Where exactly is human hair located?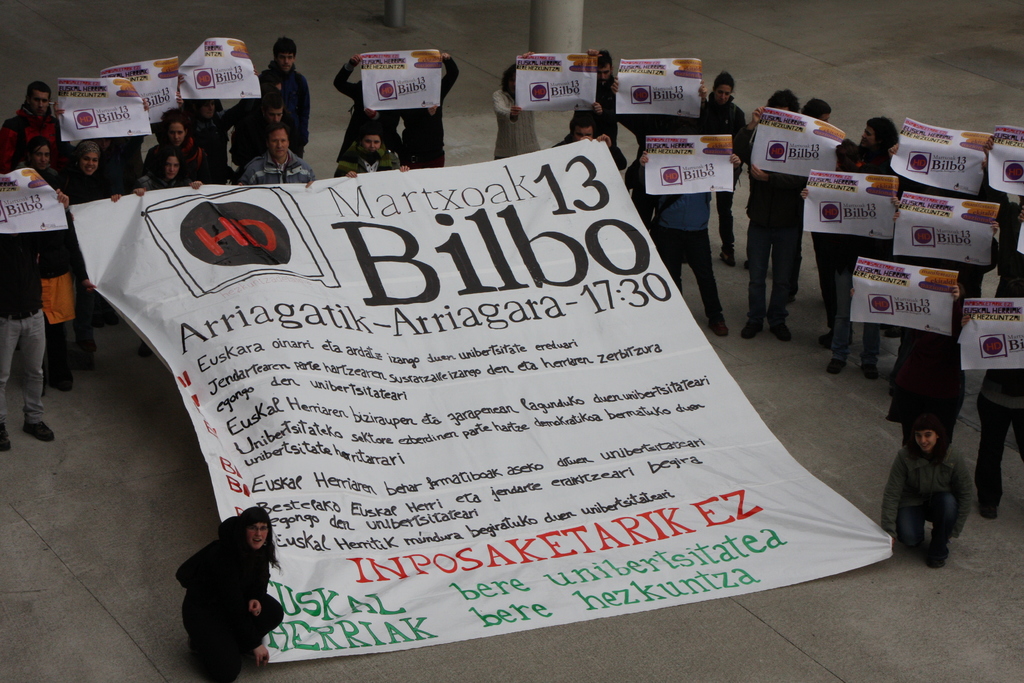
Its bounding box is {"left": 159, "top": 106, "right": 189, "bottom": 128}.
